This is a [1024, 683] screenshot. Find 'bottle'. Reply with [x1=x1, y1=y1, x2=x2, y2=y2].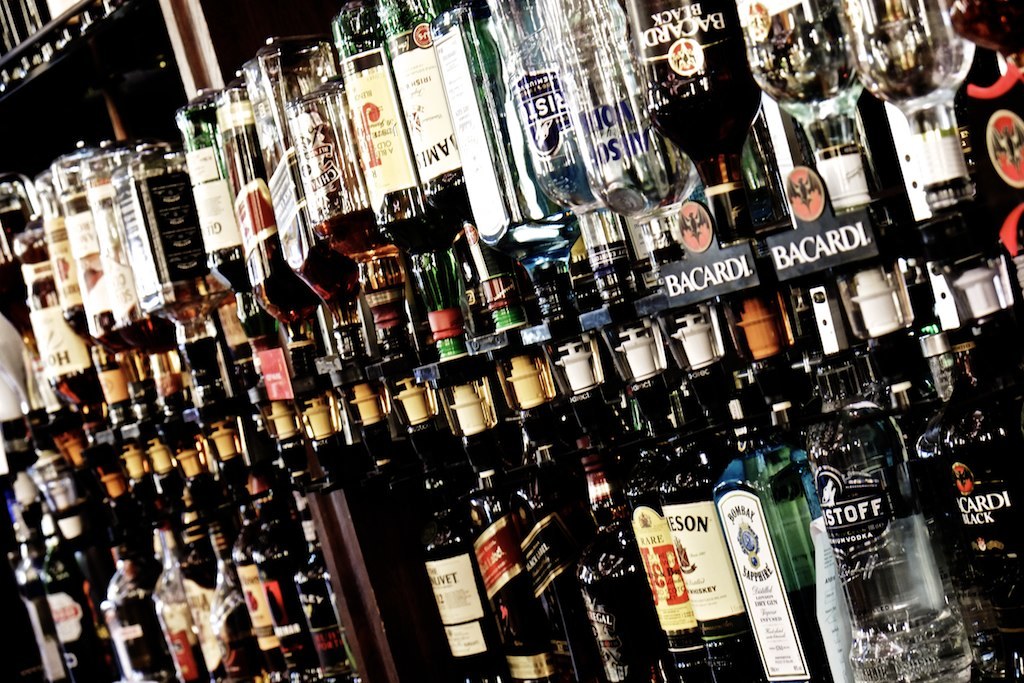
[x1=77, y1=153, x2=180, y2=388].
